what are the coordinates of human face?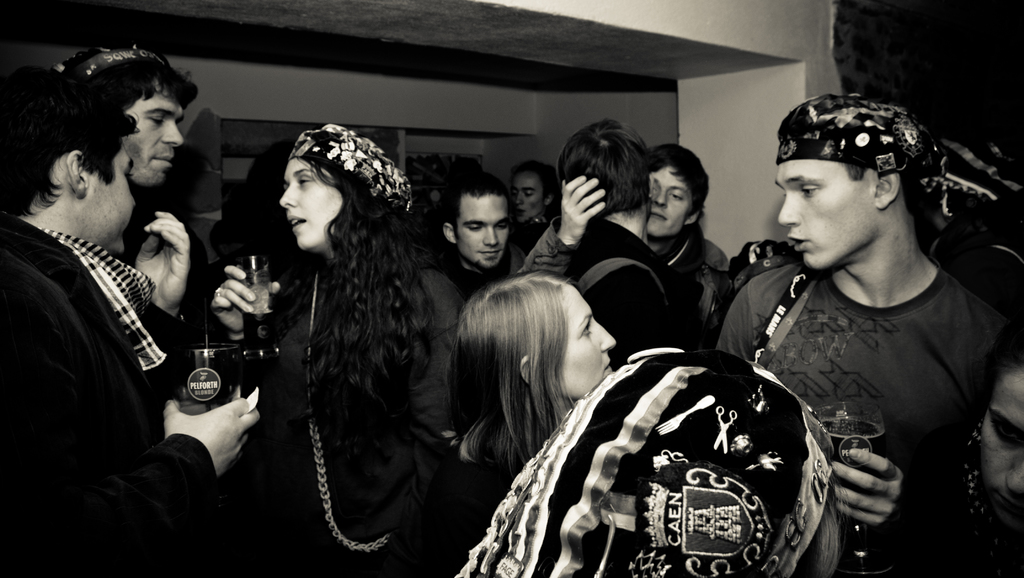
(left=83, top=140, right=136, bottom=253).
